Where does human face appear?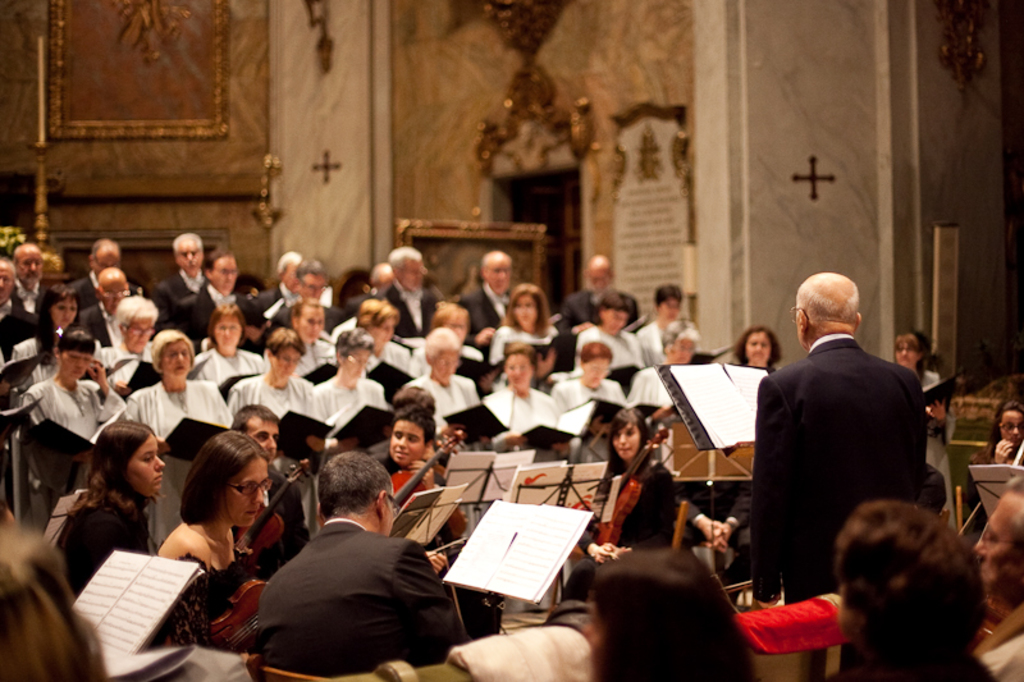
Appears at {"left": 127, "top": 431, "right": 157, "bottom": 503}.
